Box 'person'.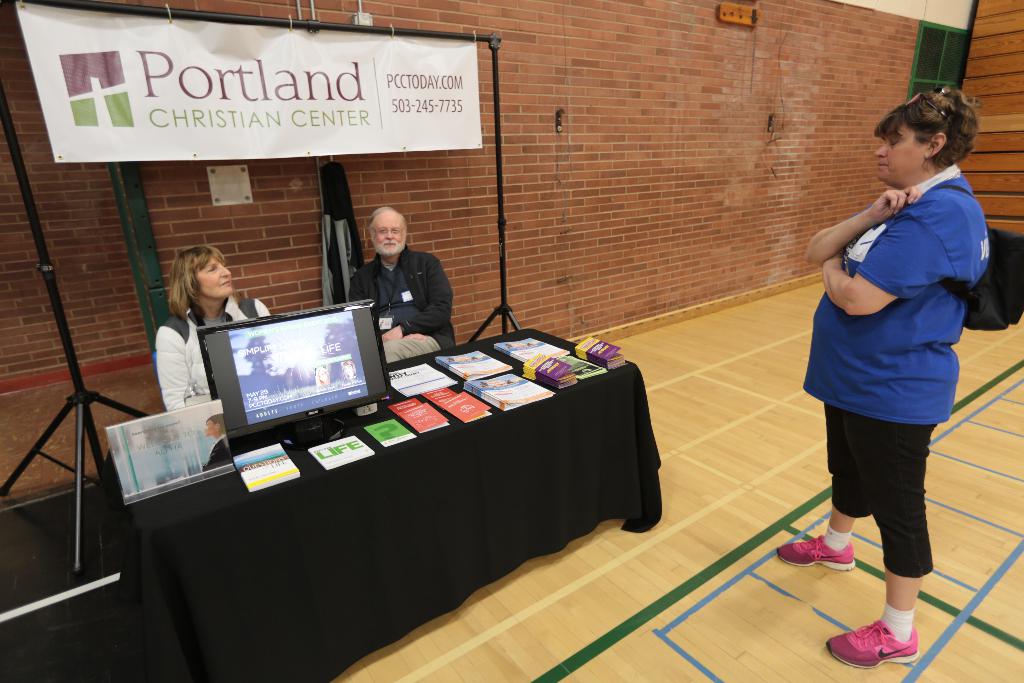
796:51:989:677.
